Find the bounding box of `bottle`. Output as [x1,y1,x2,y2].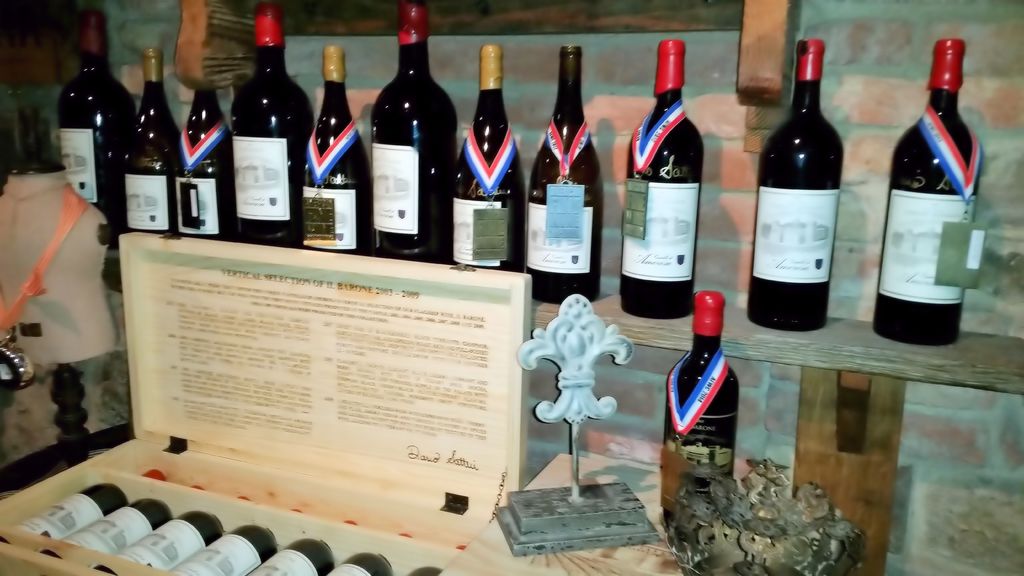
[54,0,140,243].
